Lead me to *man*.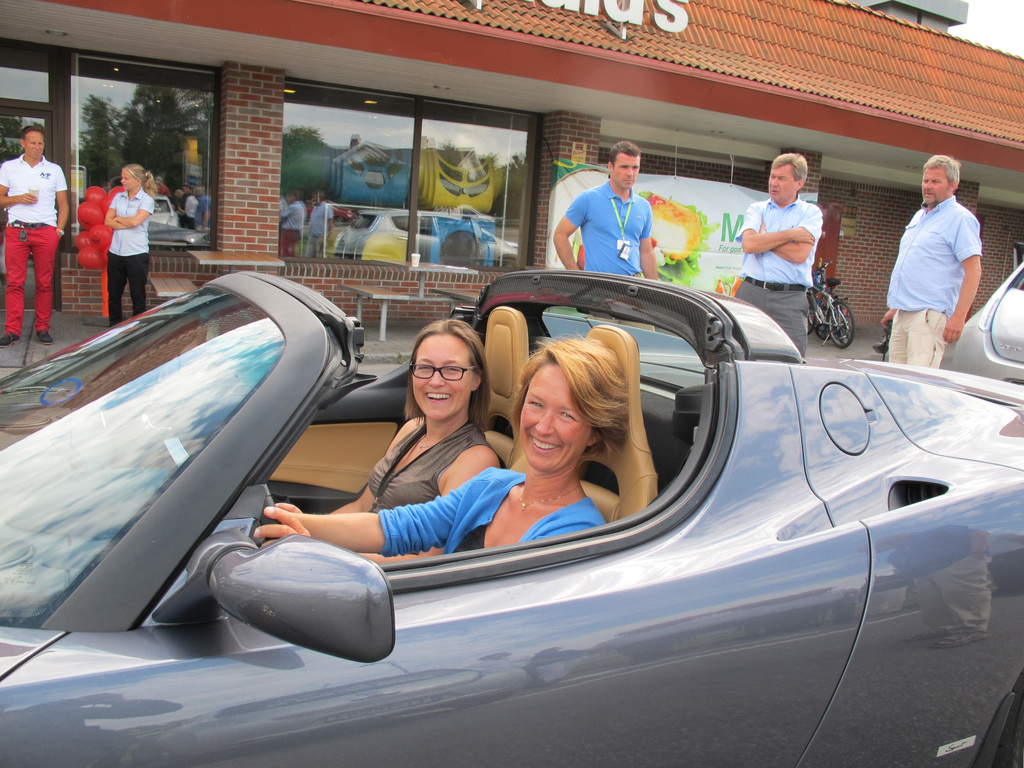
Lead to x1=876, y1=152, x2=986, y2=368.
